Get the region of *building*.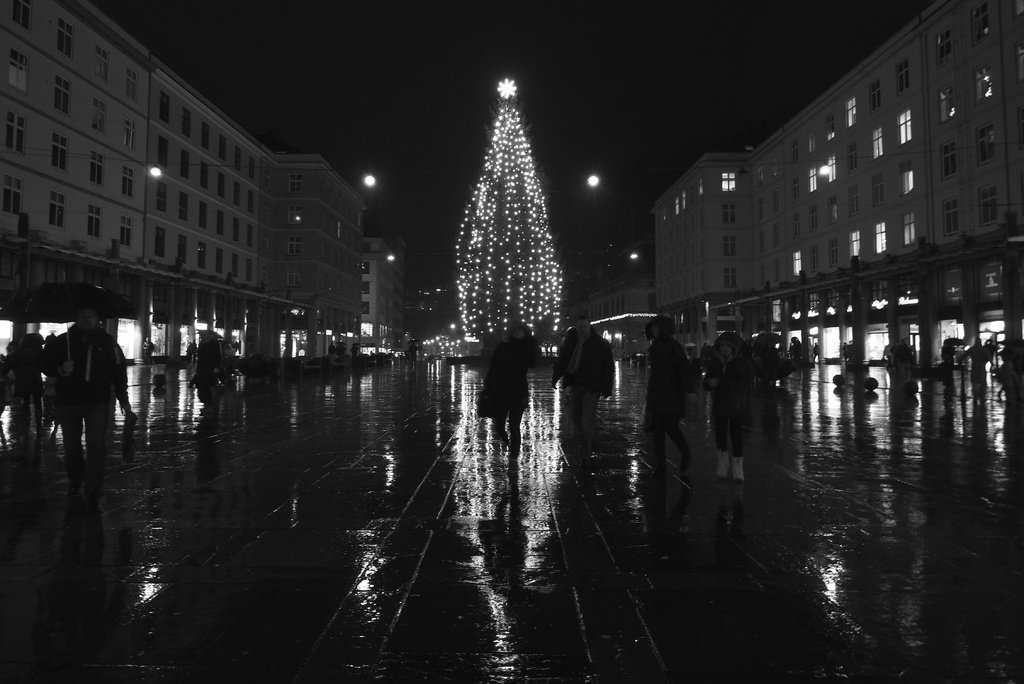
crop(2, 0, 367, 339).
